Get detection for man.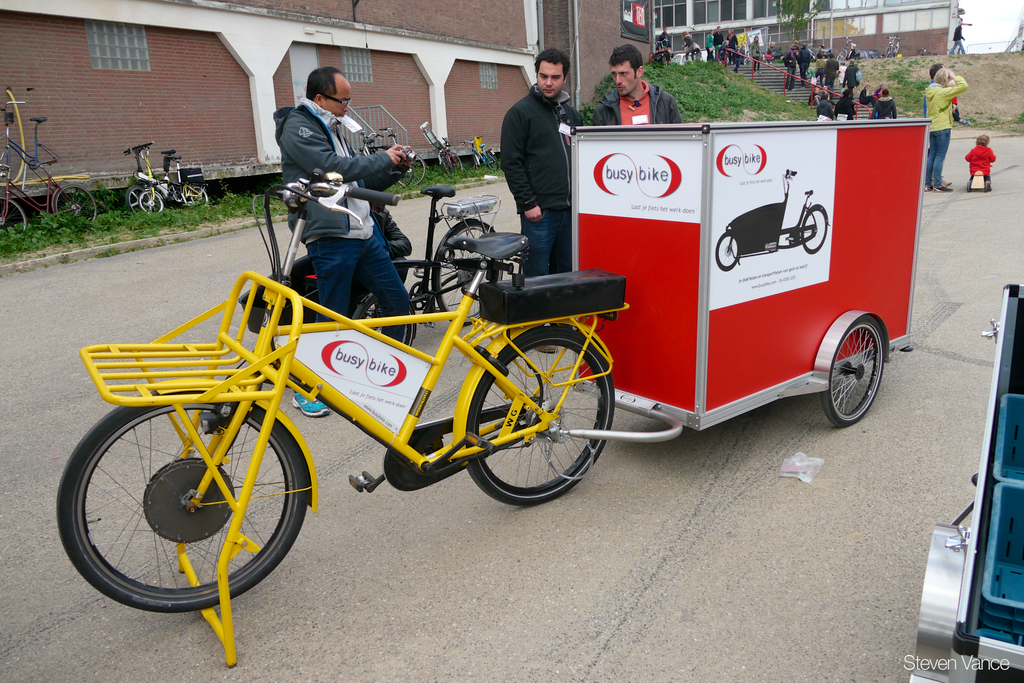
Detection: <region>717, 28, 725, 62</region>.
